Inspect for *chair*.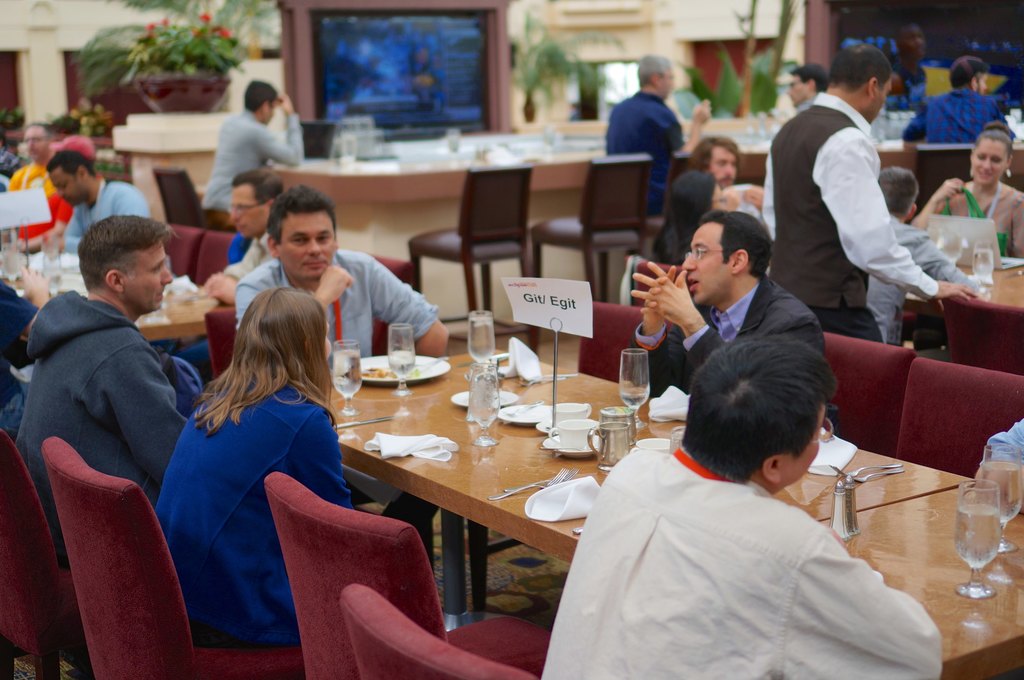
Inspection: detection(936, 289, 1023, 372).
